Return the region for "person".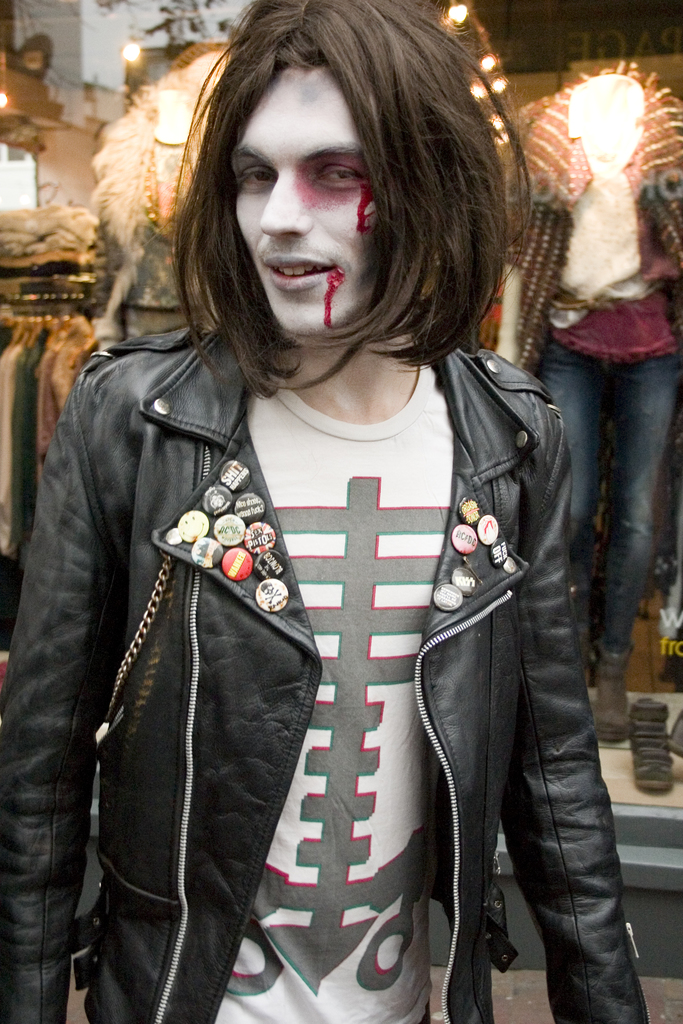
locate(38, 31, 617, 1023).
